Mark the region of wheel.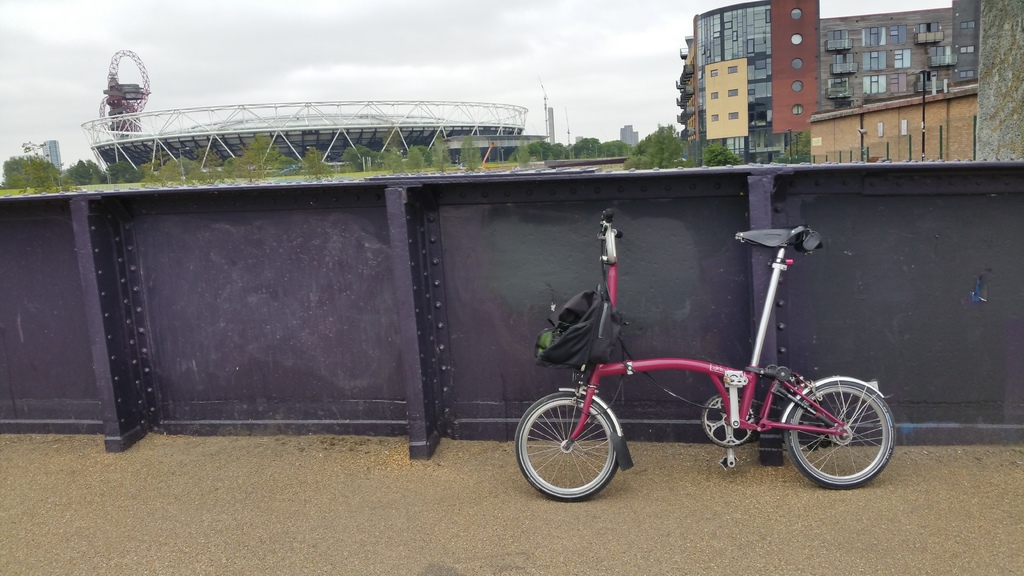
Region: rect(781, 376, 892, 480).
